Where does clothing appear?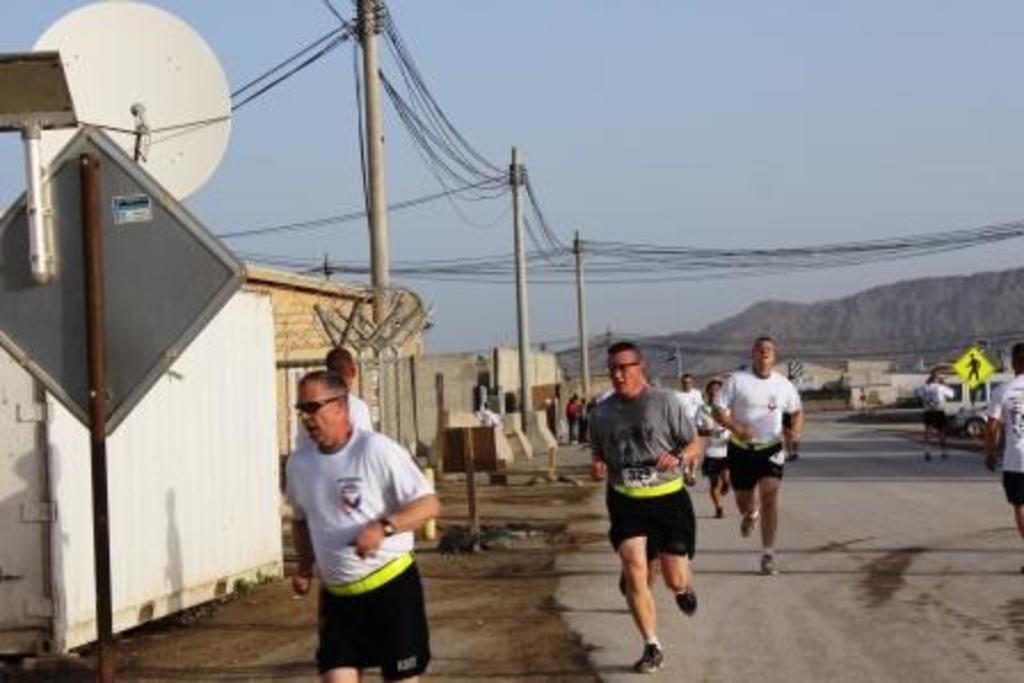
Appears at (x1=597, y1=375, x2=695, y2=562).
